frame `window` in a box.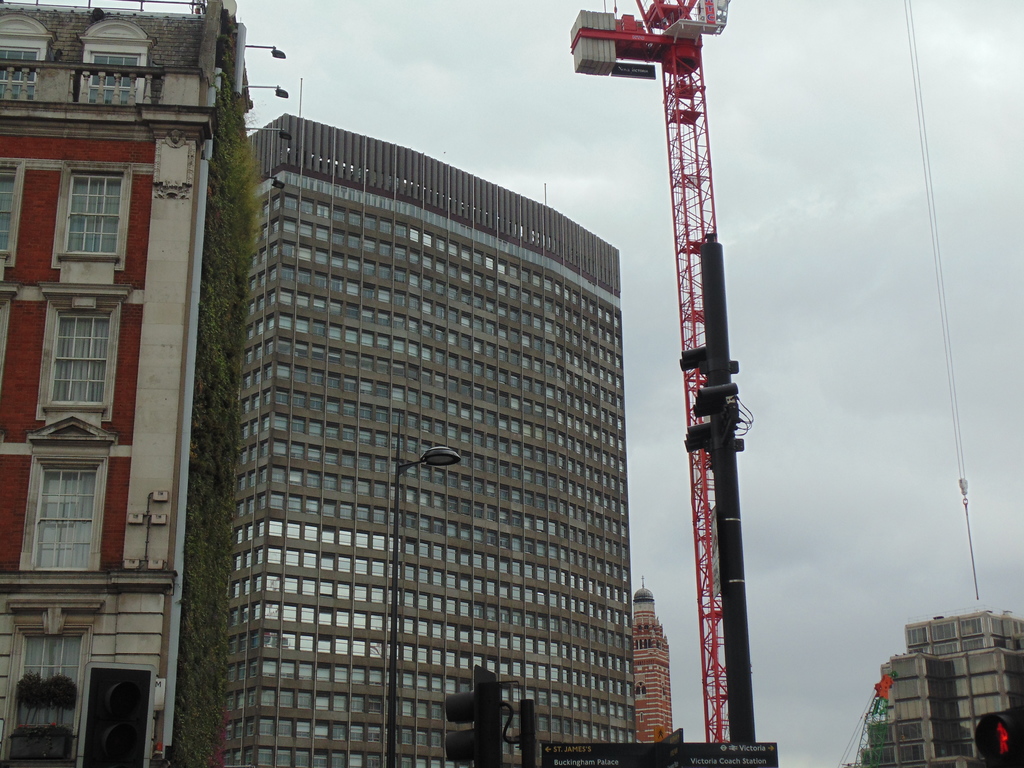
300/664/313/683.
